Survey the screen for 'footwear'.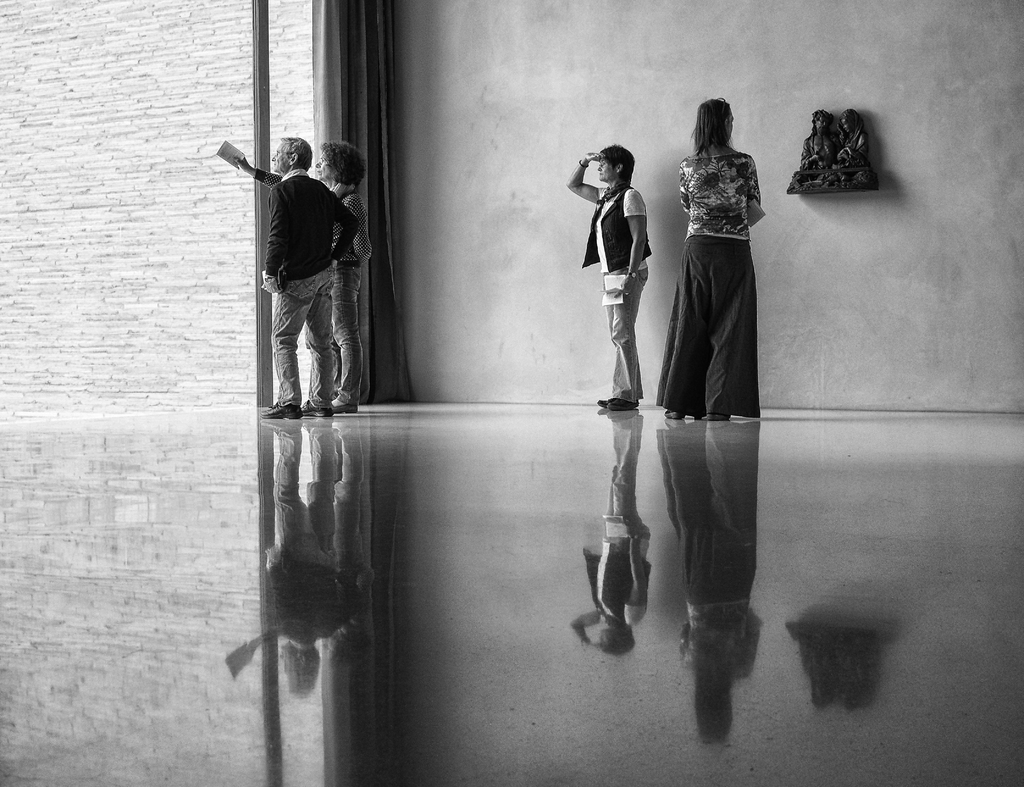
Survey found: [601, 396, 633, 407].
